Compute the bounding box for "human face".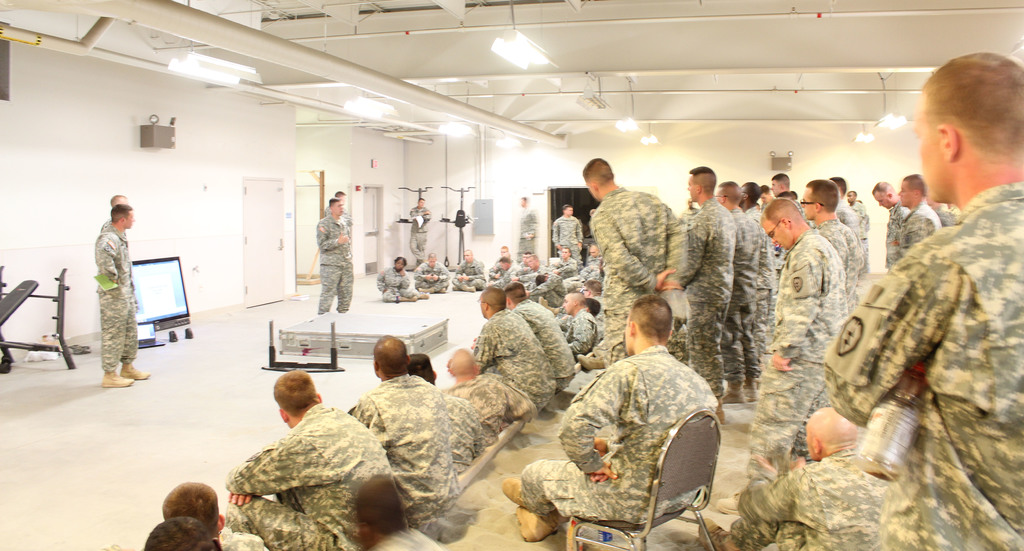
bbox(500, 246, 508, 257).
